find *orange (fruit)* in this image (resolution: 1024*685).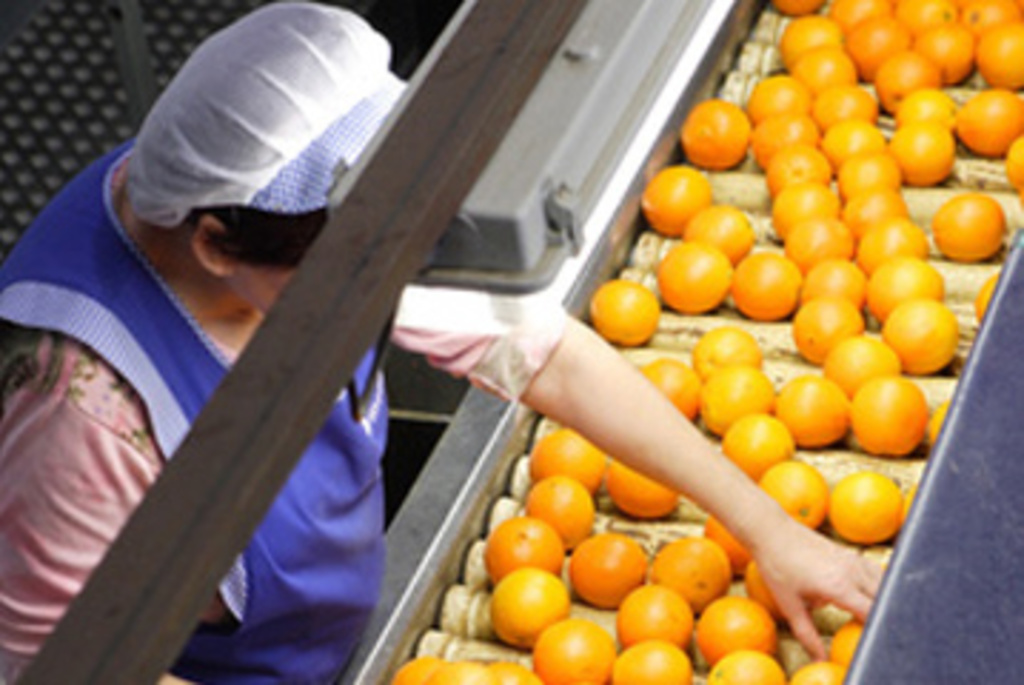
[left=613, top=457, right=679, bottom=514].
